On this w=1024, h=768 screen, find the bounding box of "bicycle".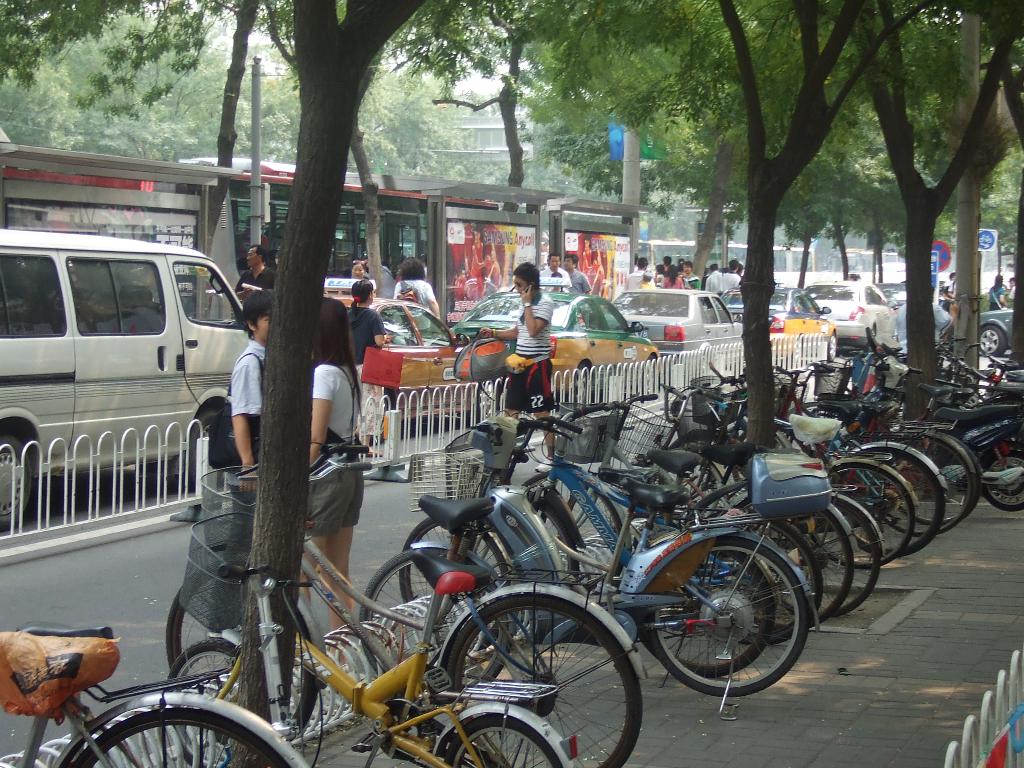
Bounding box: (left=0, top=622, right=312, bottom=767).
